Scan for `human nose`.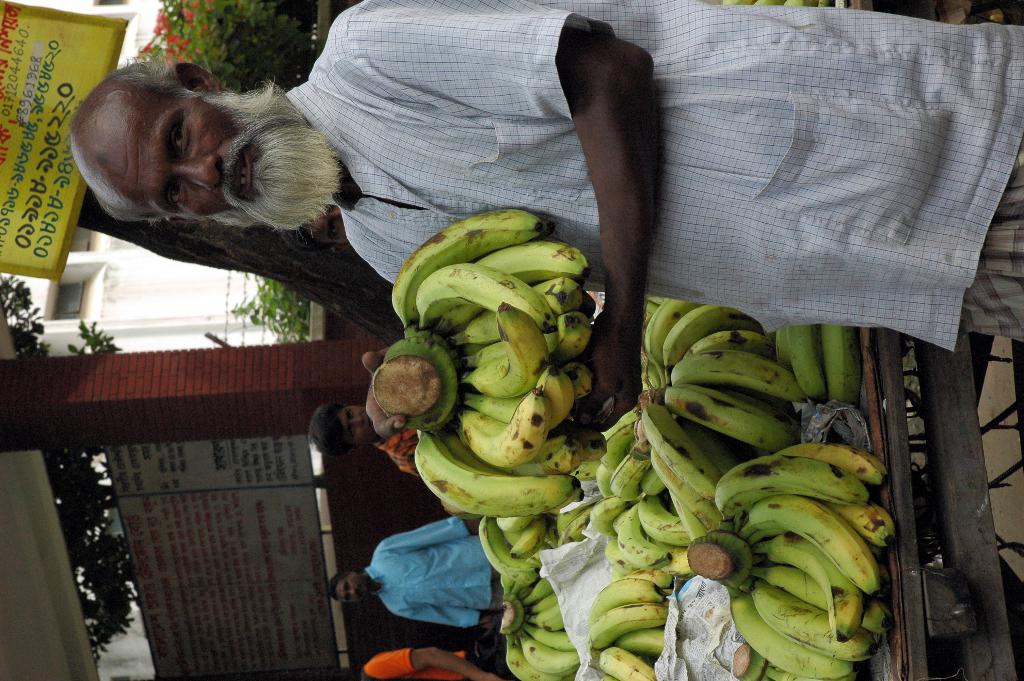
Scan result: 350,415,365,427.
